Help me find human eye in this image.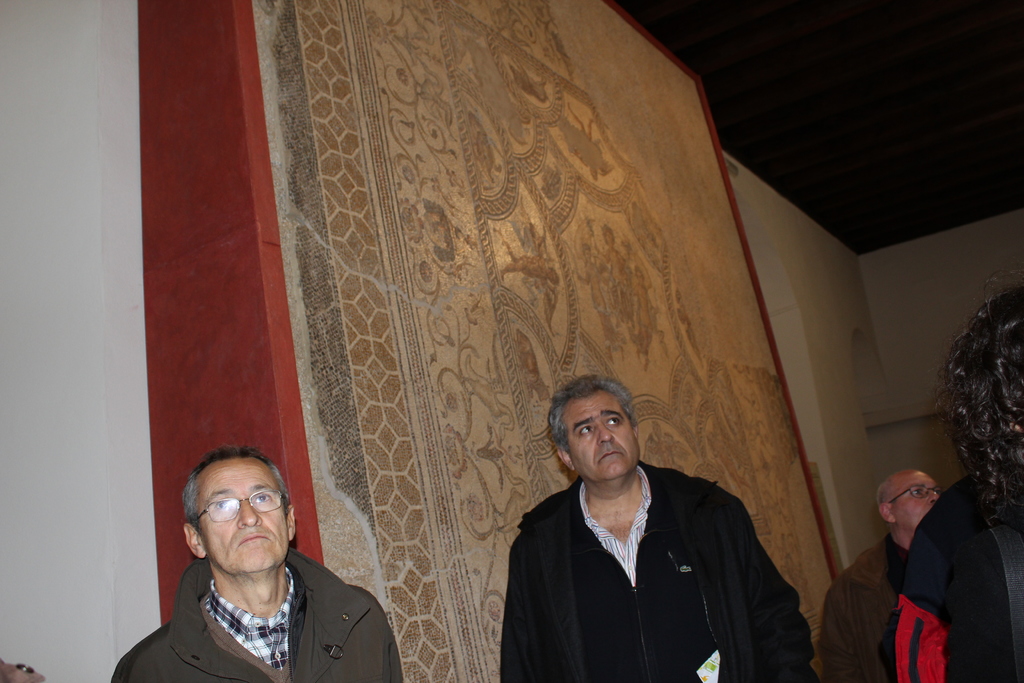
Found it: box(602, 415, 624, 429).
